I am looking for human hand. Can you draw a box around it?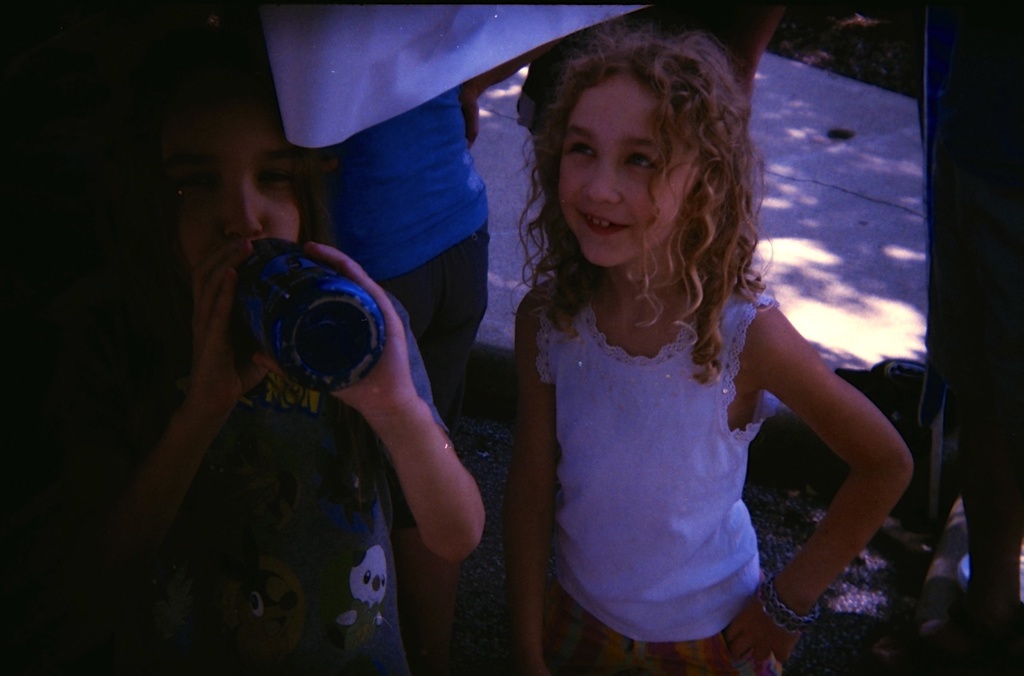
Sure, the bounding box is pyautogui.locateOnScreen(720, 586, 808, 665).
